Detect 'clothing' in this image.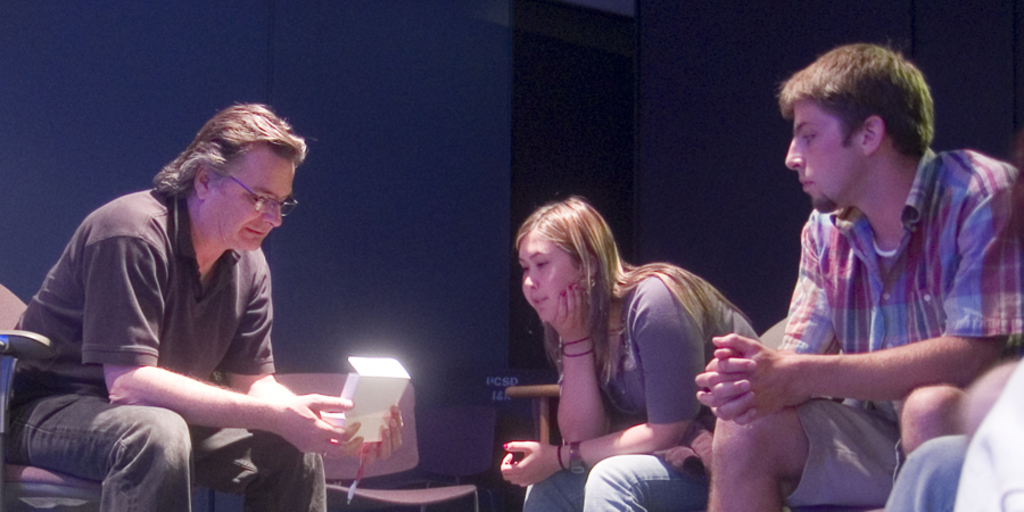
Detection: [521, 263, 763, 511].
